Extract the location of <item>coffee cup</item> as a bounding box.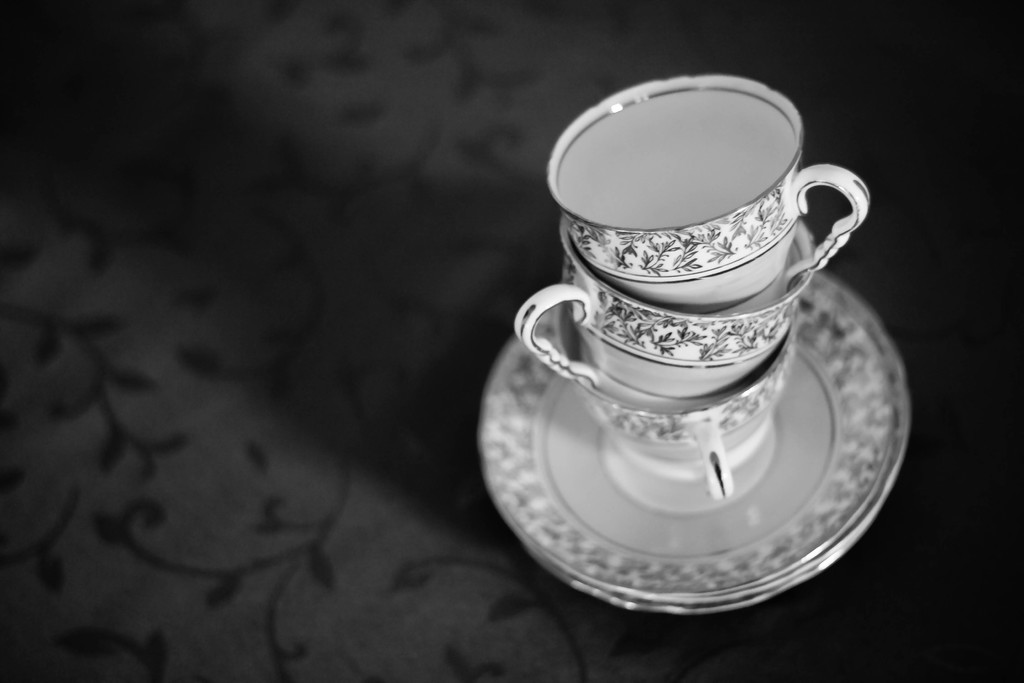
(586, 323, 799, 498).
